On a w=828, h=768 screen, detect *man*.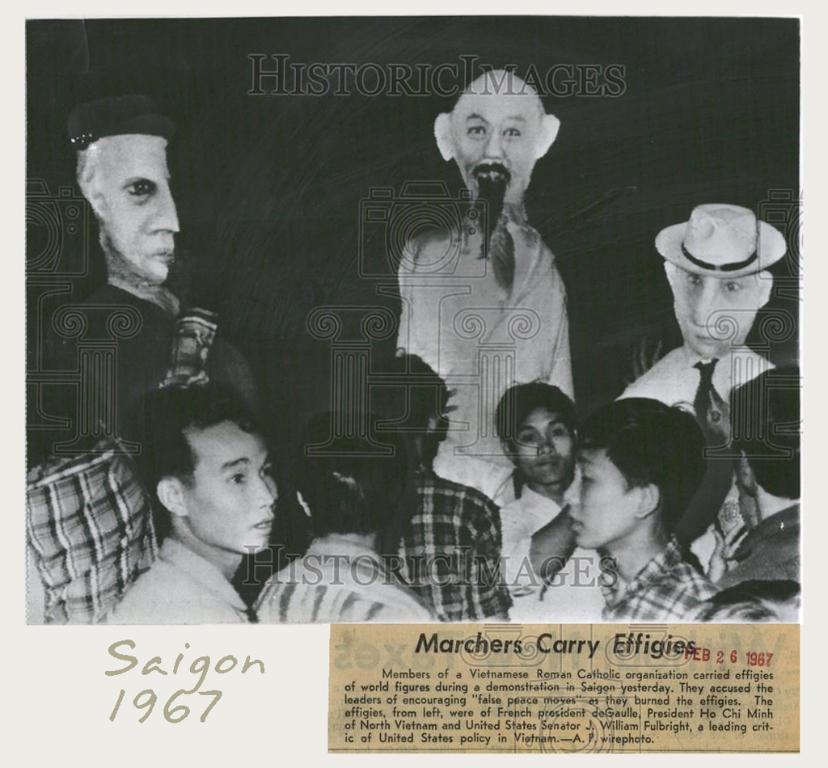
[398, 66, 574, 499].
